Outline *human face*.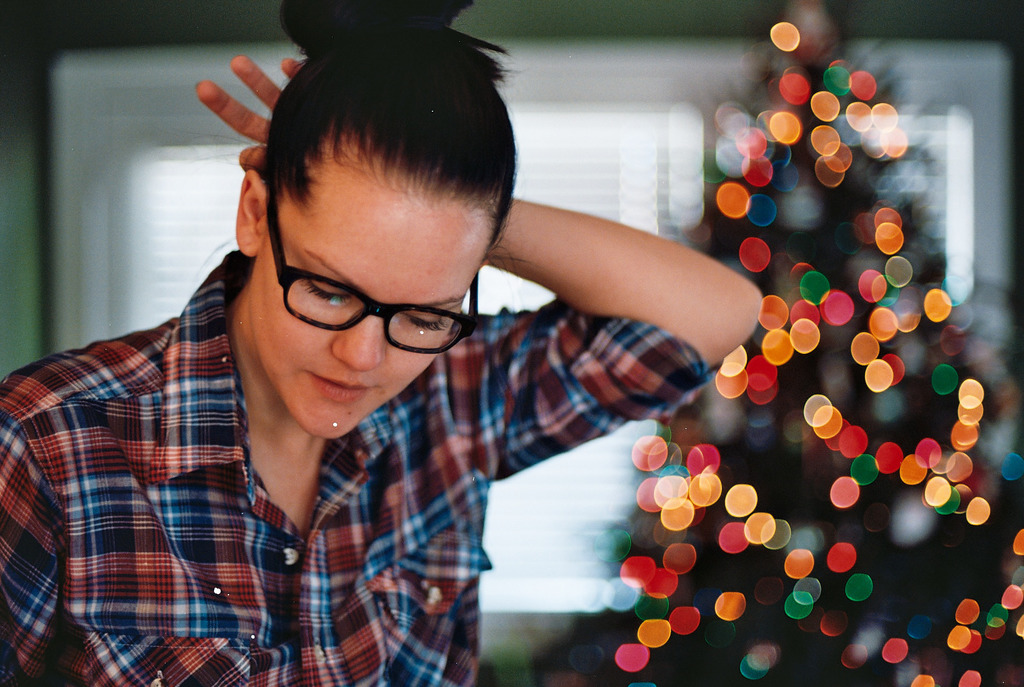
Outline: Rect(249, 183, 494, 439).
